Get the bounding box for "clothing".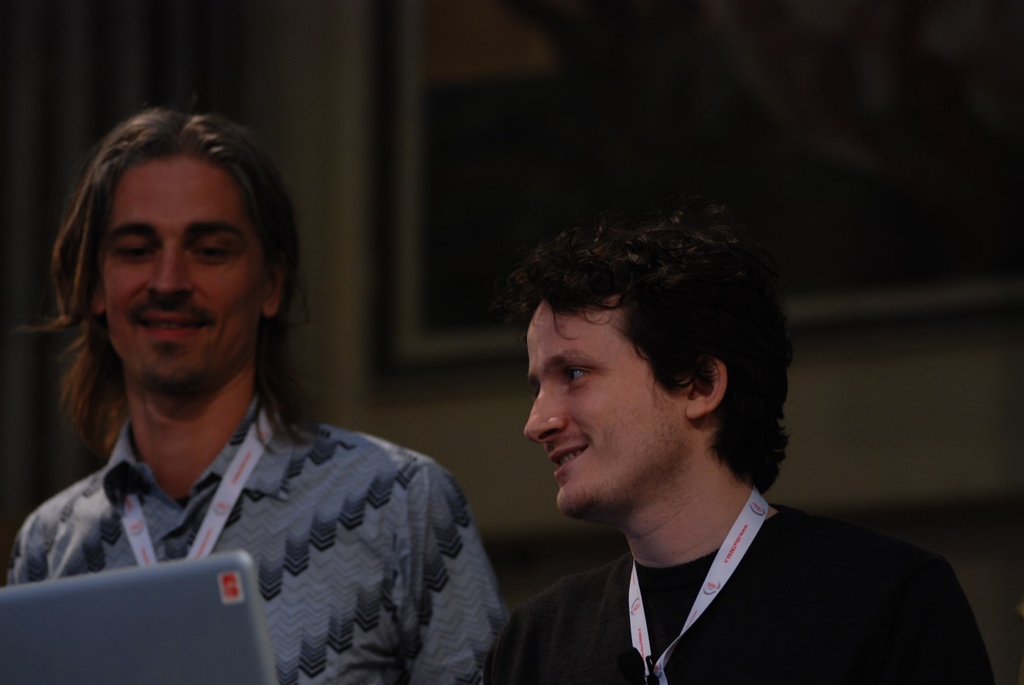
(left=3, top=392, right=506, bottom=684).
